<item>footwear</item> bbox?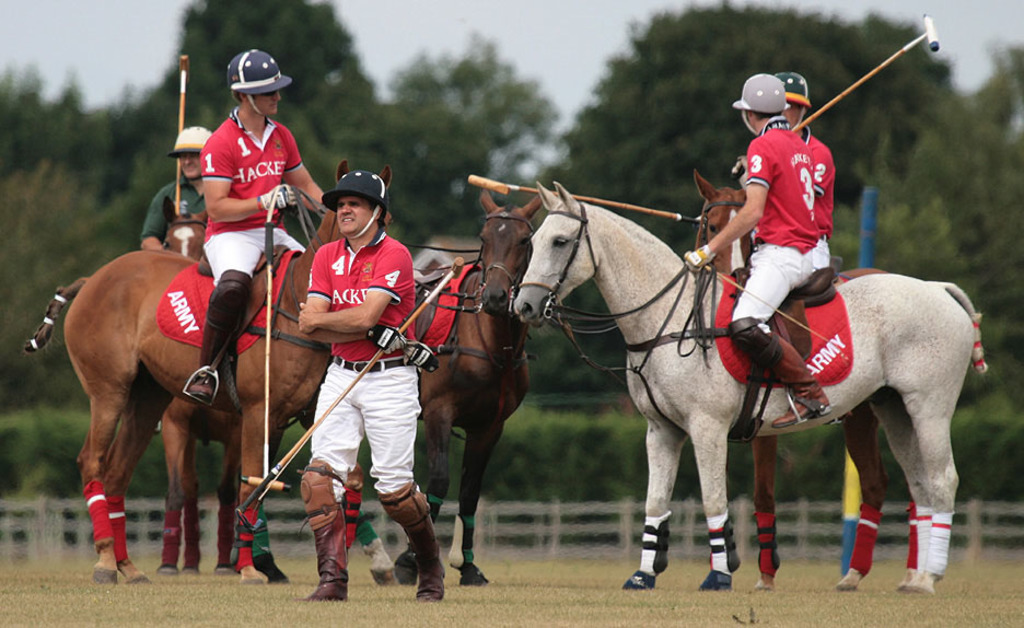
[177,271,246,412]
